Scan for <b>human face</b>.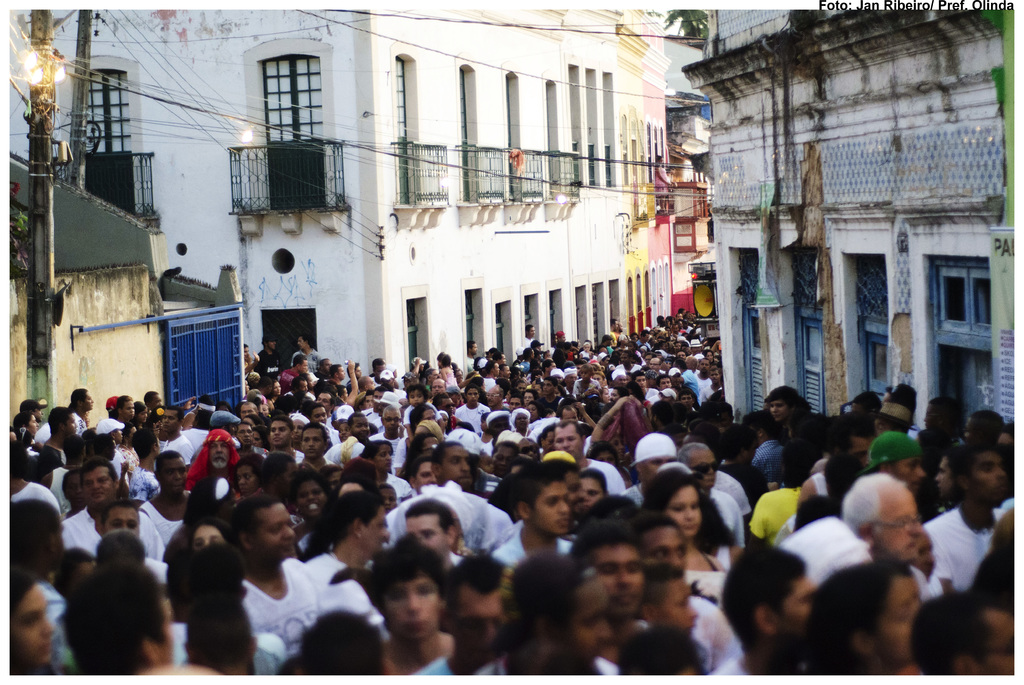
Scan result: {"x1": 595, "y1": 444, "x2": 618, "y2": 461}.
